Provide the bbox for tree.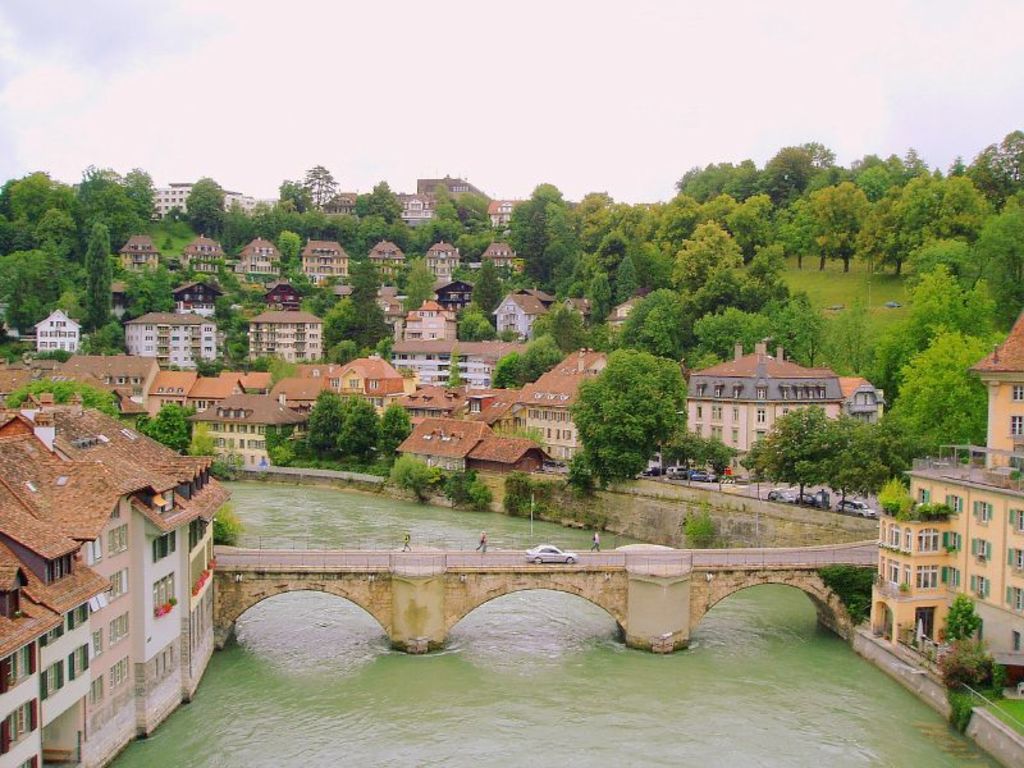
[215,285,257,367].
